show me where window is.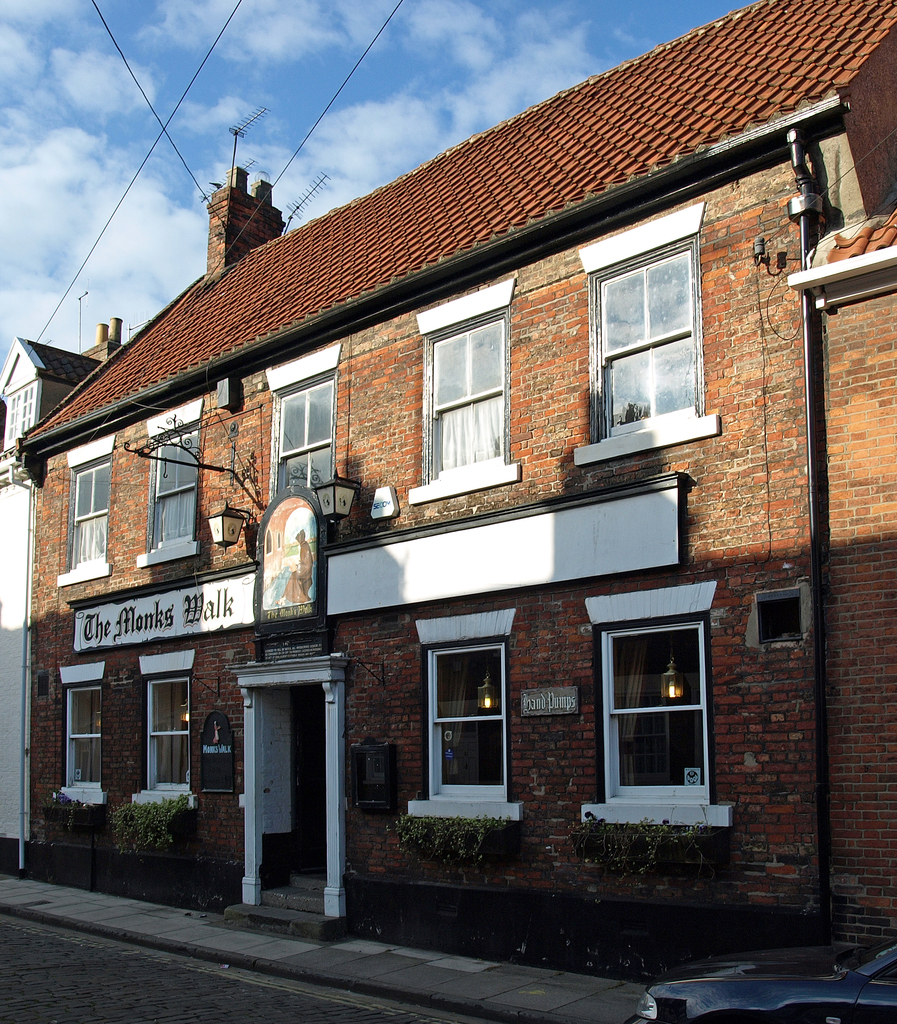
window is at (x1=145, y1=676, x2=185, y2=798).
